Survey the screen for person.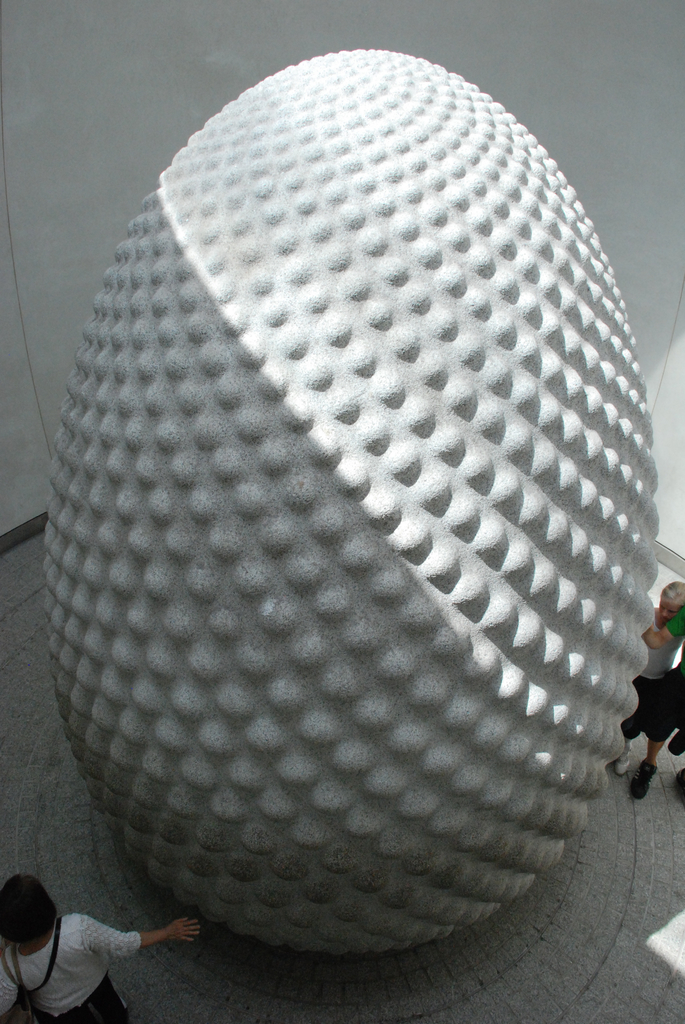
Survey found: {"x1": 2, "y1": 868, "x2": 166, "y2": 1013}.
